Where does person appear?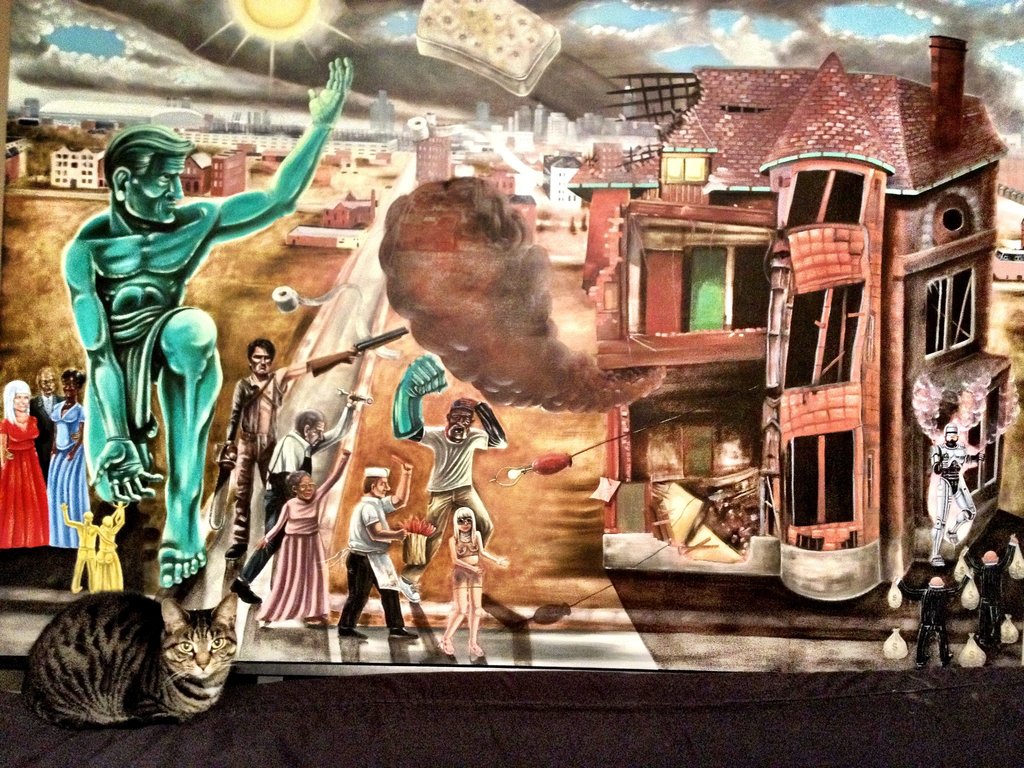
Appears at <bbox>60, 500, 116, 595</bbox>.
